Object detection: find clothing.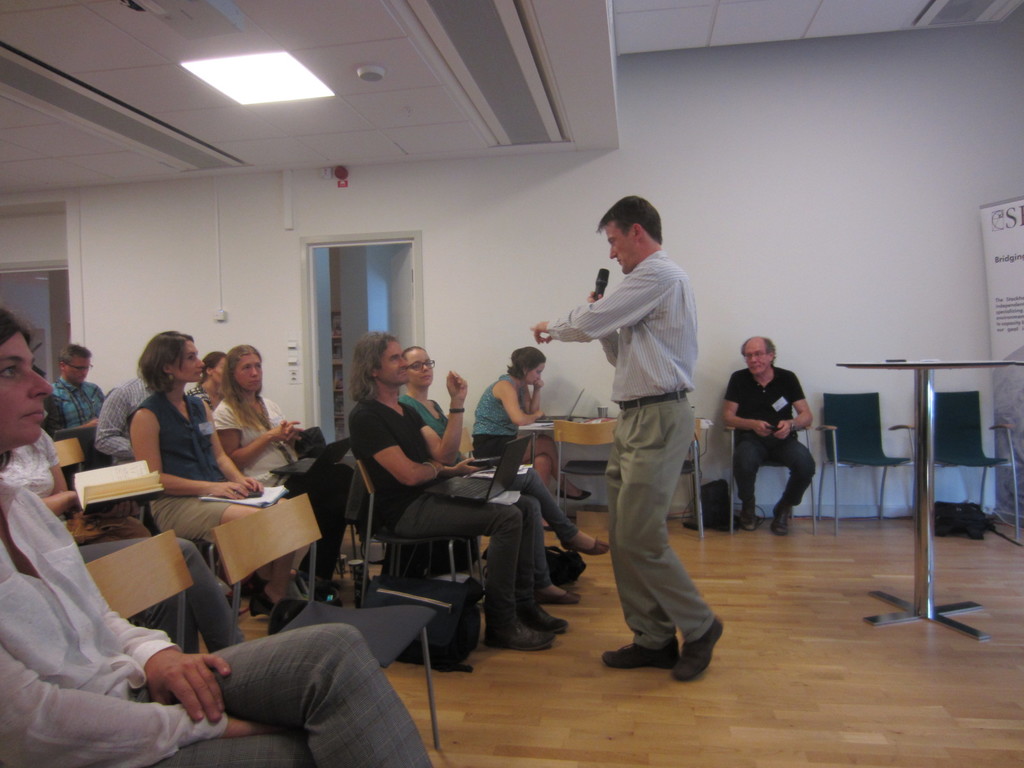
bbox(572, 194, 724, 668).
